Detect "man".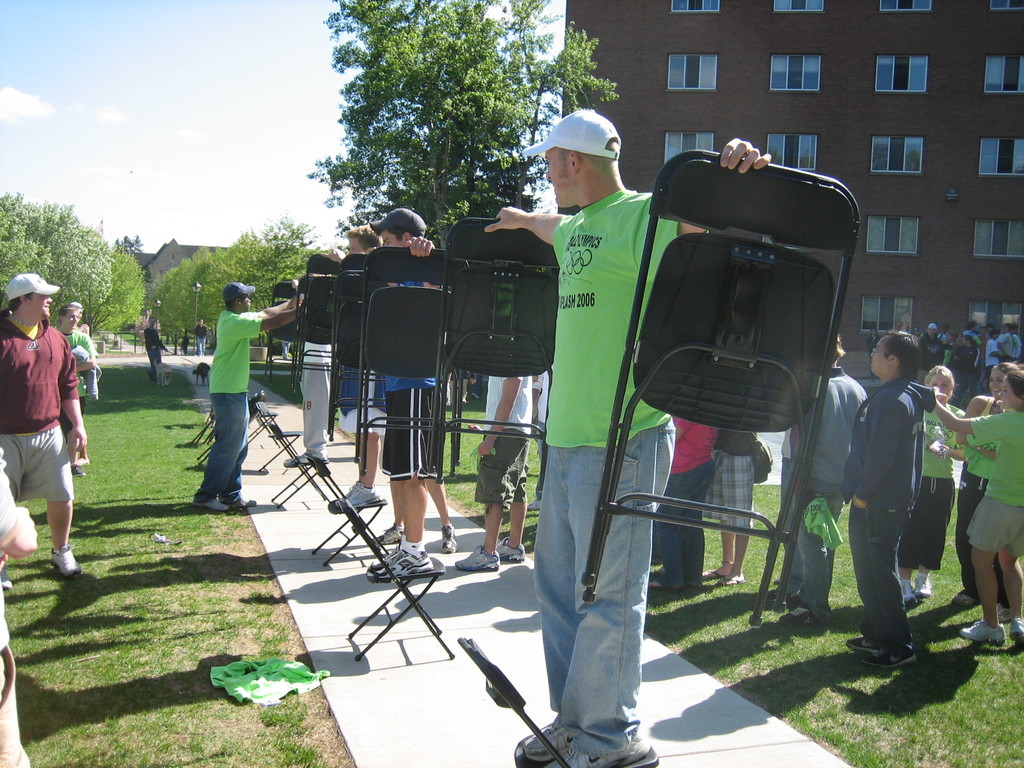
Detected at bbox=[0, 270, 91, 570].
